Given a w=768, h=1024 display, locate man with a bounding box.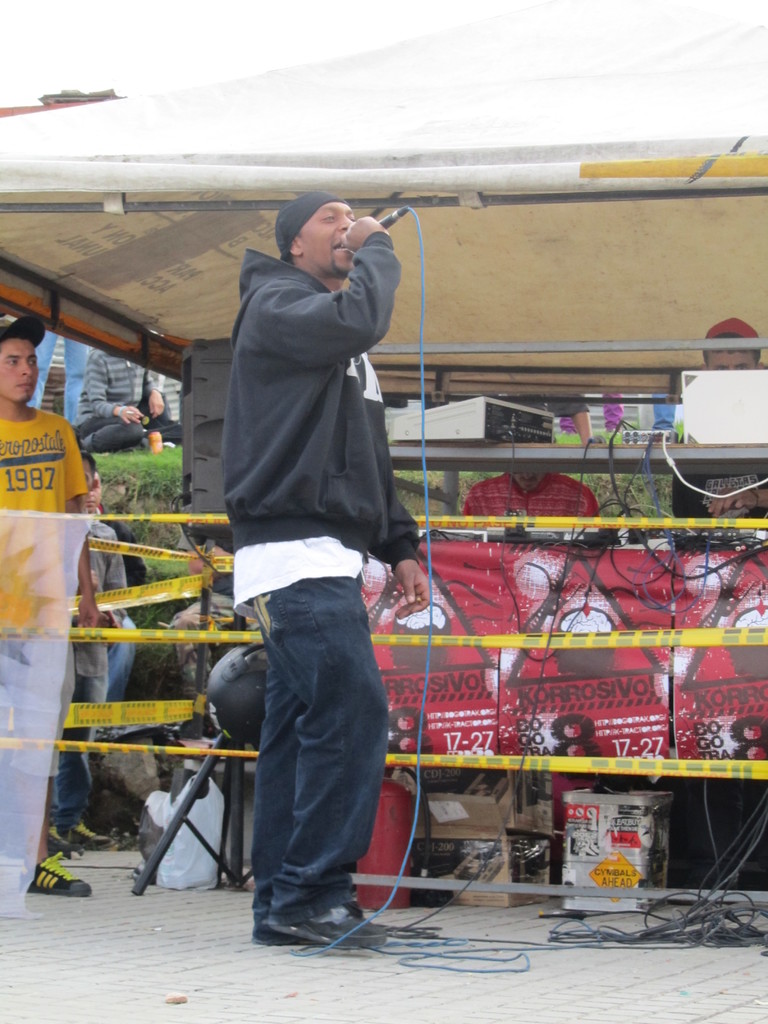
Located: bbox=(193, 151, 444, 951).
